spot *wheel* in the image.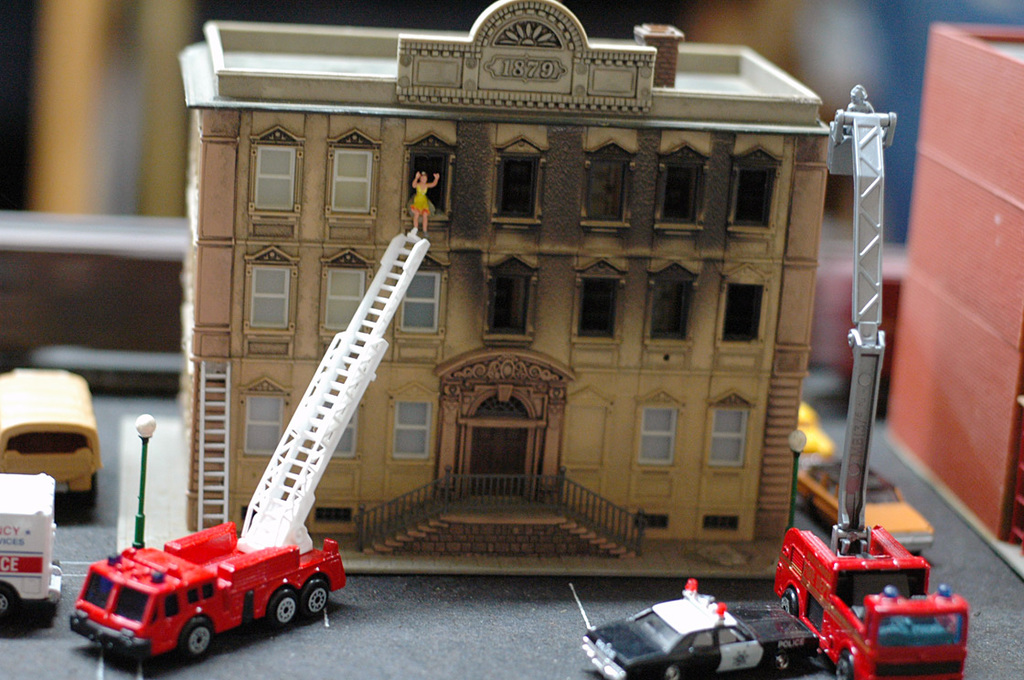
*wheel* found at region(0, 588, 11, 611).
